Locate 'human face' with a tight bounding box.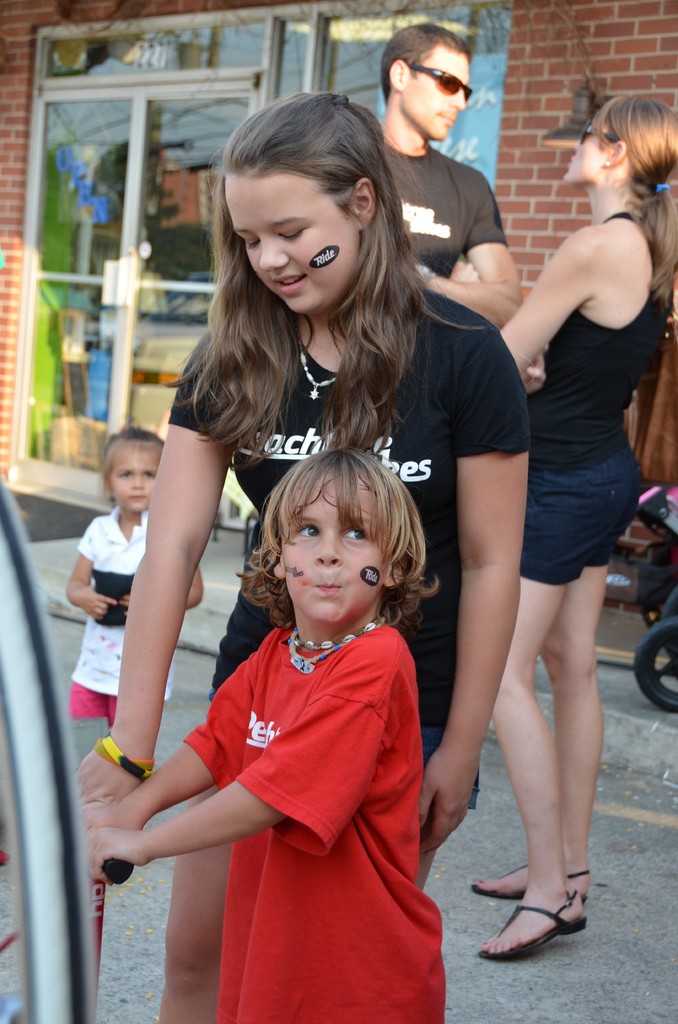
404, 49, 469, 145.
